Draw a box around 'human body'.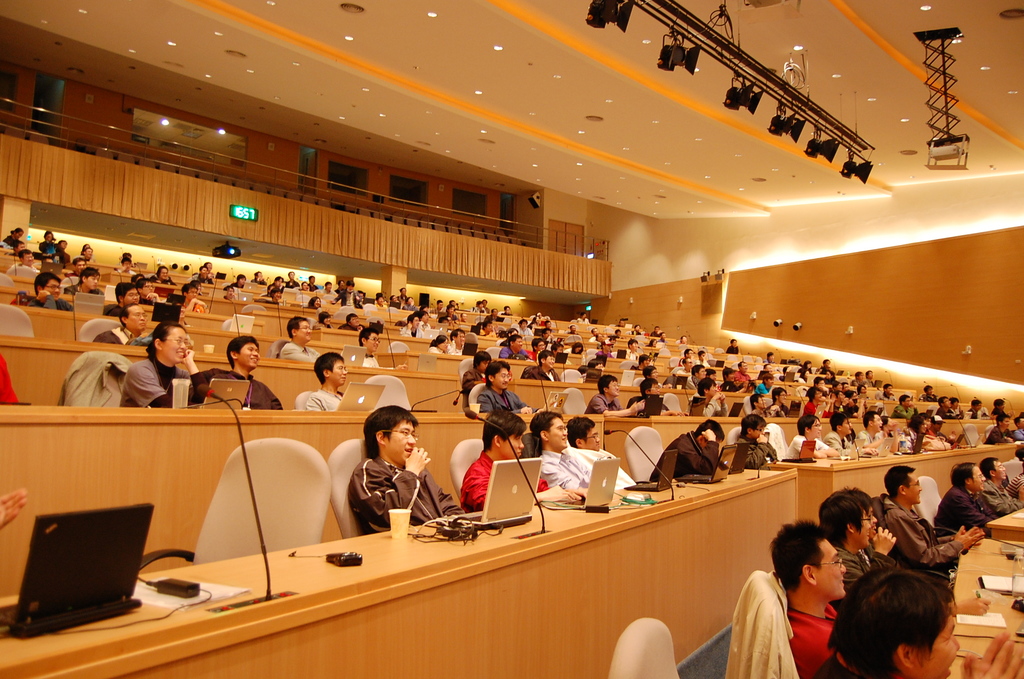
l=271, t=278, r=284, b=288.
